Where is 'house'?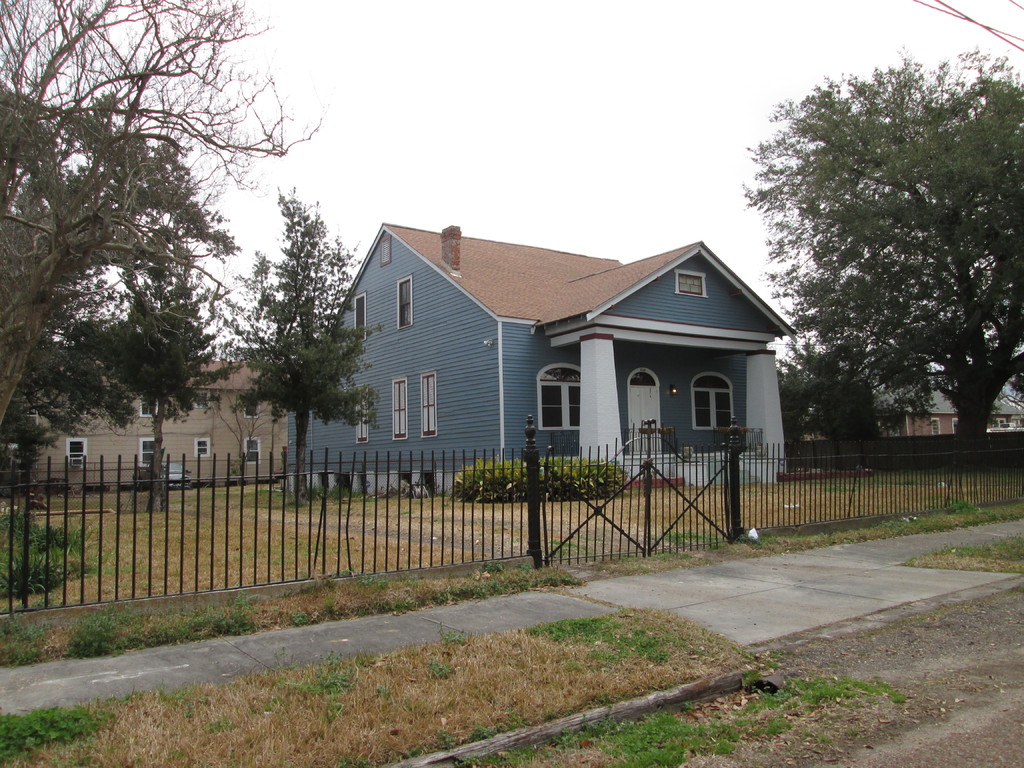
(0,342,285,494).
